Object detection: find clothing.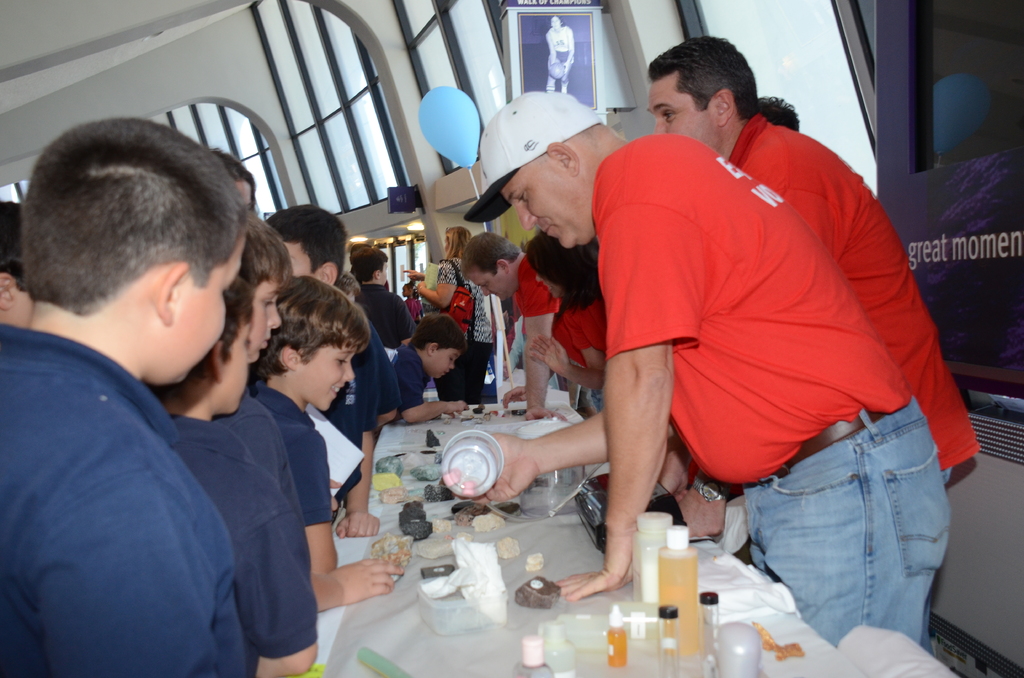
x1=730, y1=104, x2=982, y2=469.
